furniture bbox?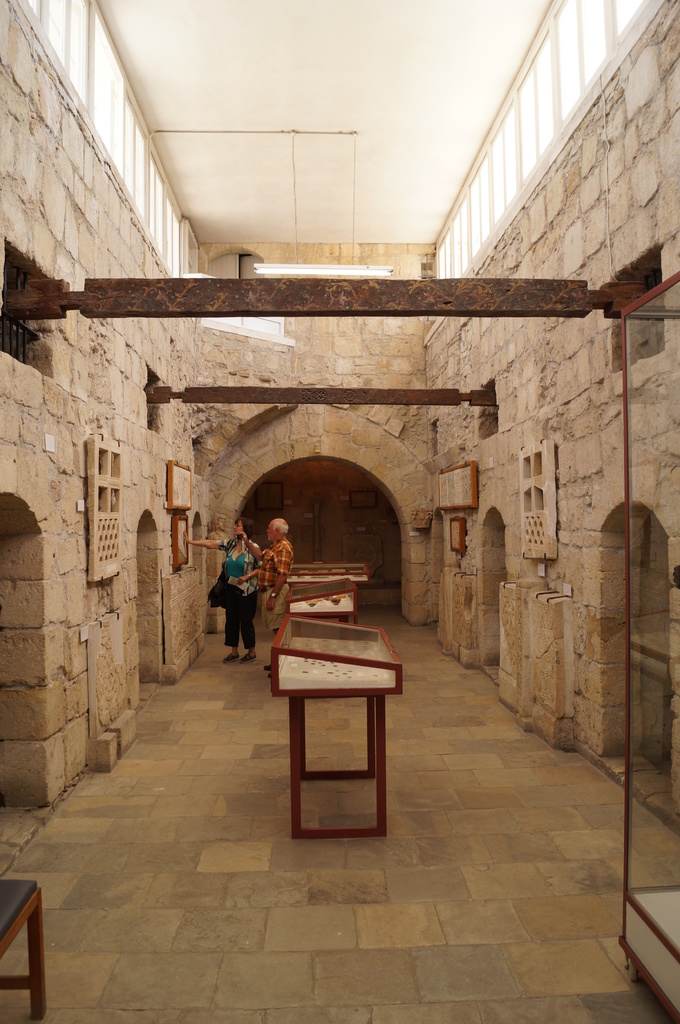
BBox(265, 607, 404, 841)
